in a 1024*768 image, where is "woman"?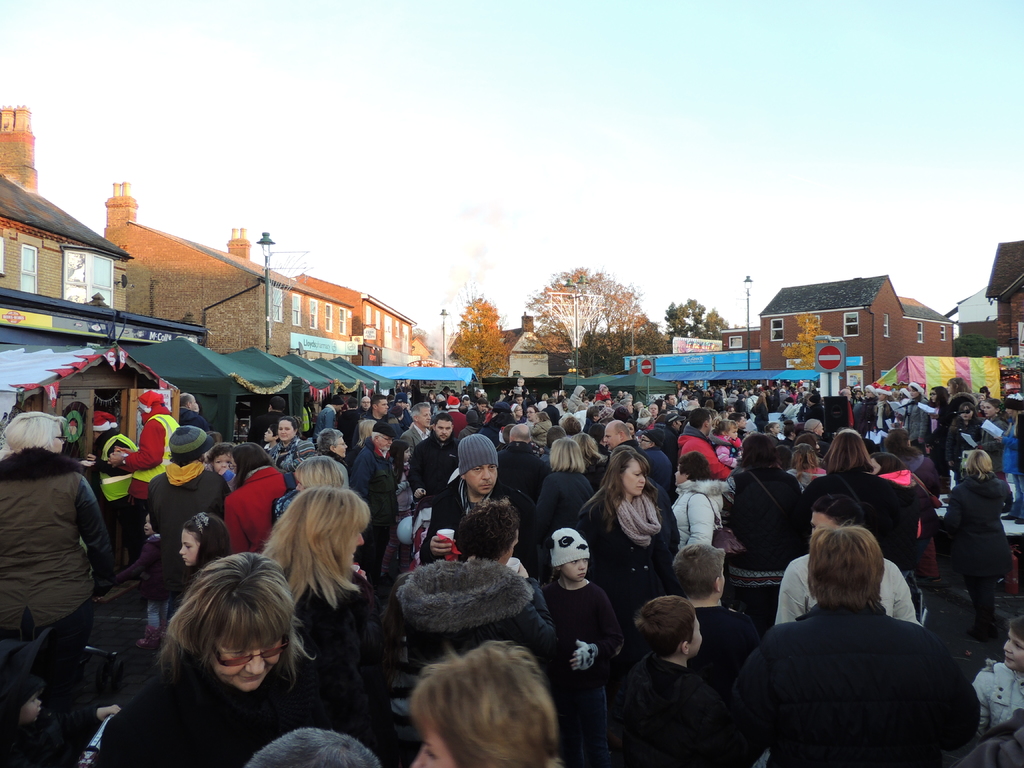
759,495,925,629.
